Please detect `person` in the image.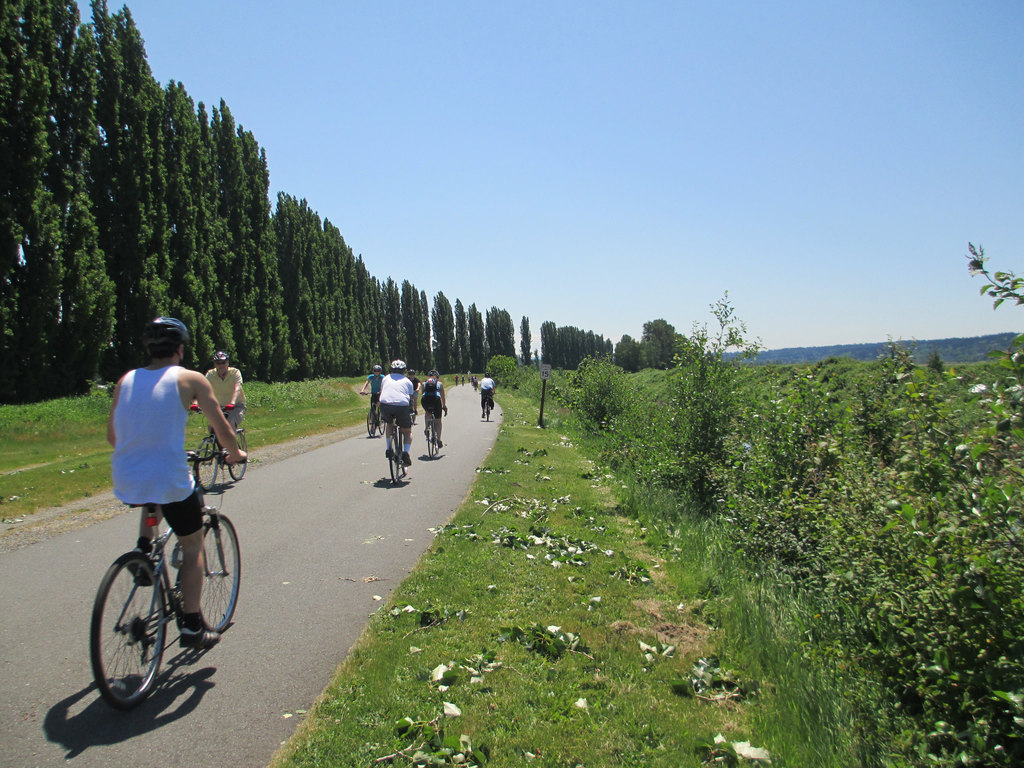
select_region(83, 321, 229, 715).
